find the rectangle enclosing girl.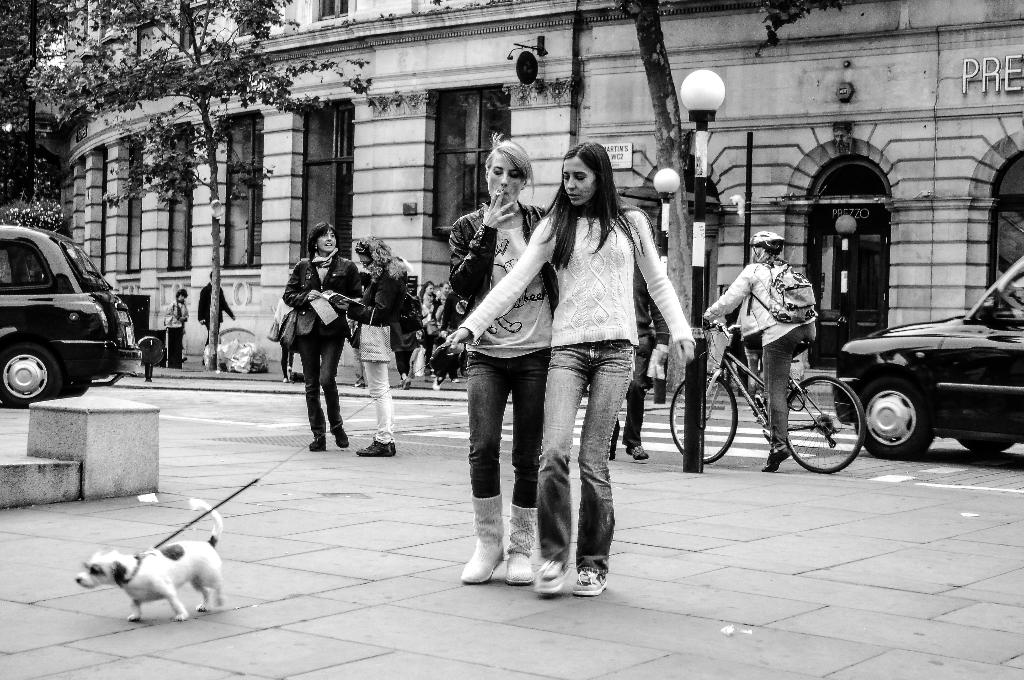
x1=284 y1=217 x2=365 y2=453.
